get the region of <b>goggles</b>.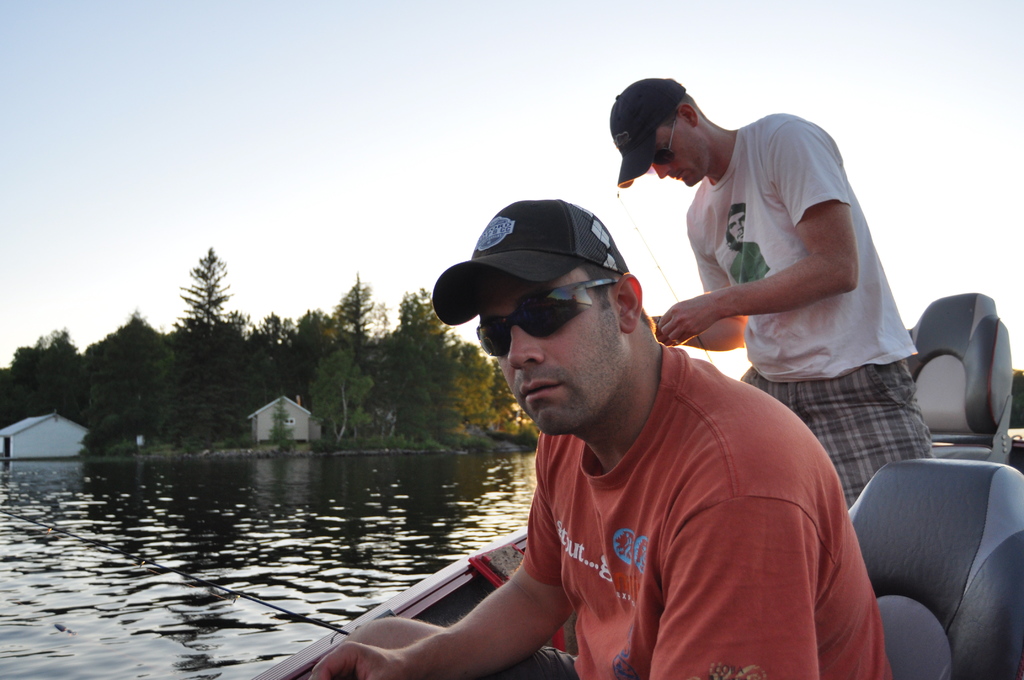
box=[458, 279, 621, 347].
